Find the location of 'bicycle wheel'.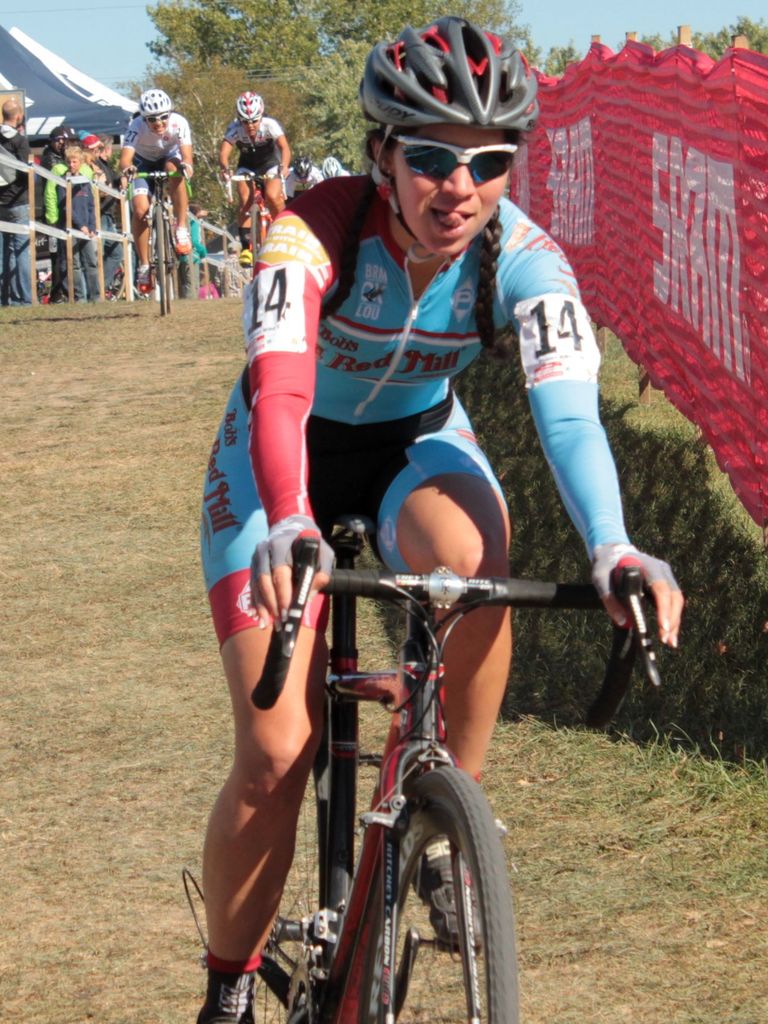
Location: [244, 204, 262, 268].
